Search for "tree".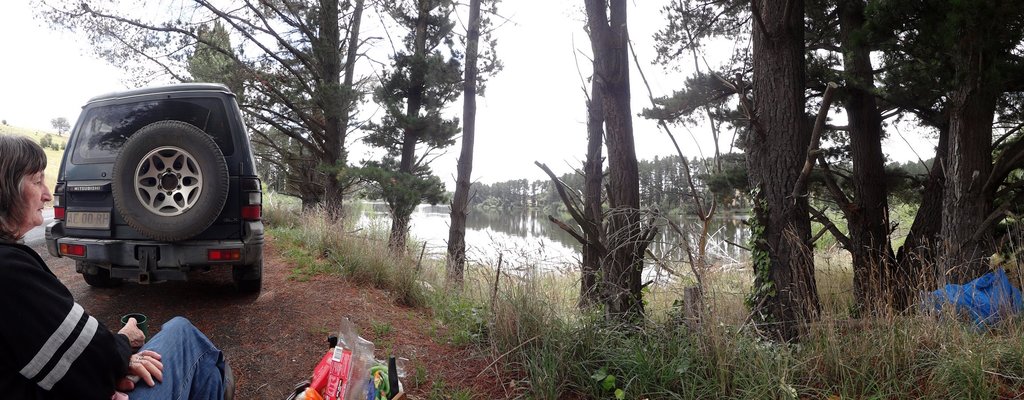
Found at 547 0 607 310.
